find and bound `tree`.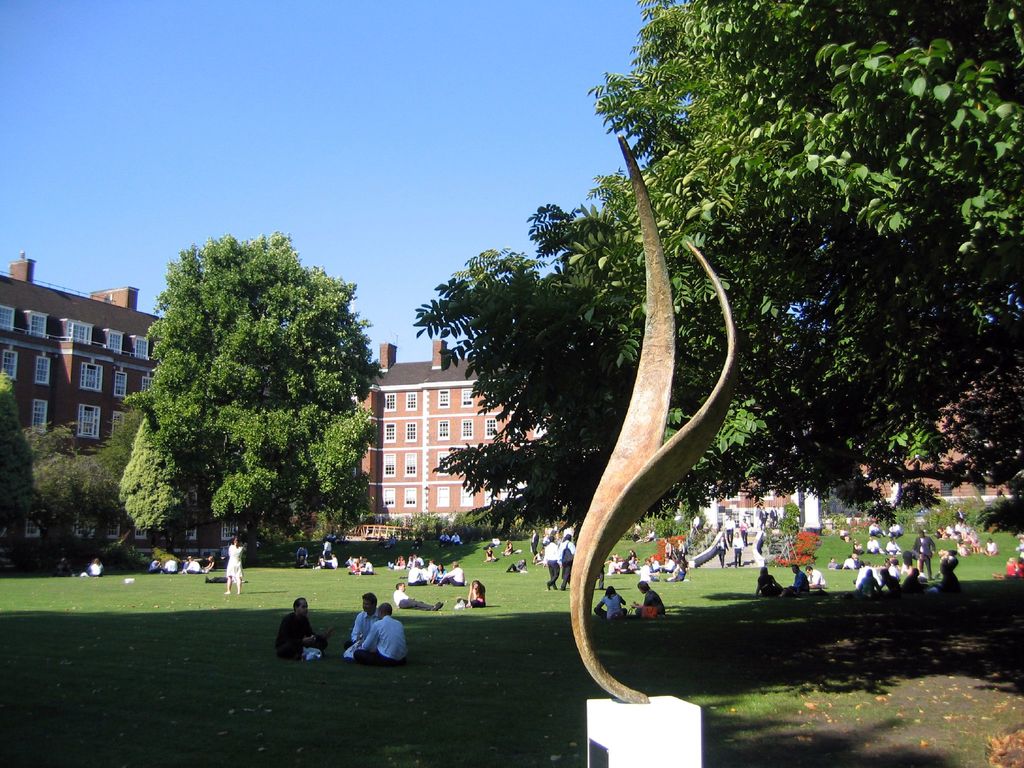
Bound: (280, 10, 979, 668).
